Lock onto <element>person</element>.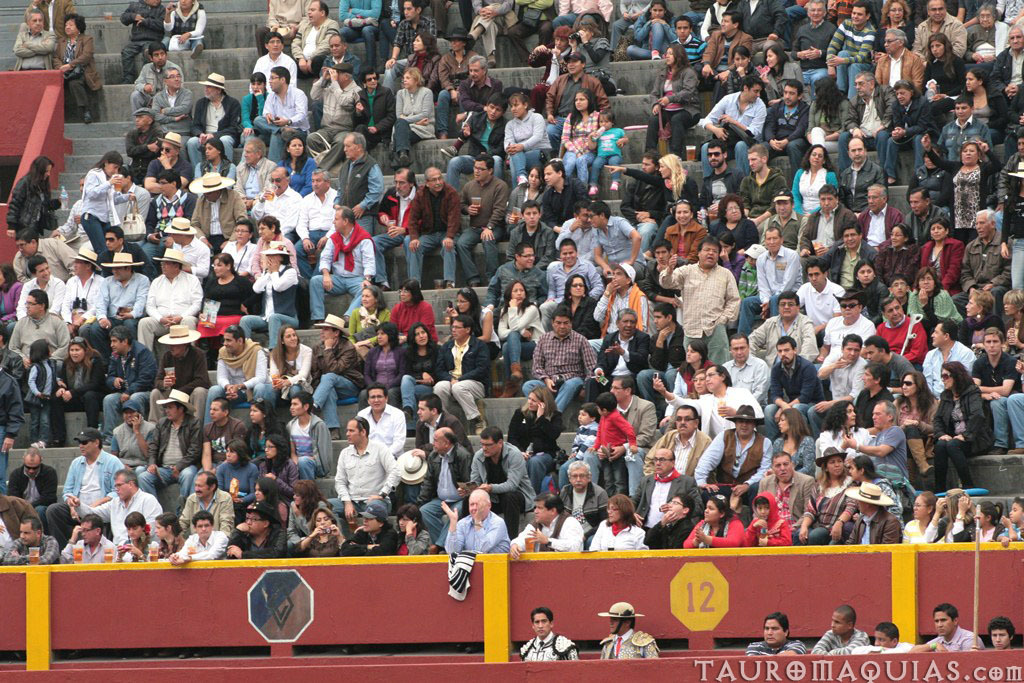
Locked: [811,604,872,655].
